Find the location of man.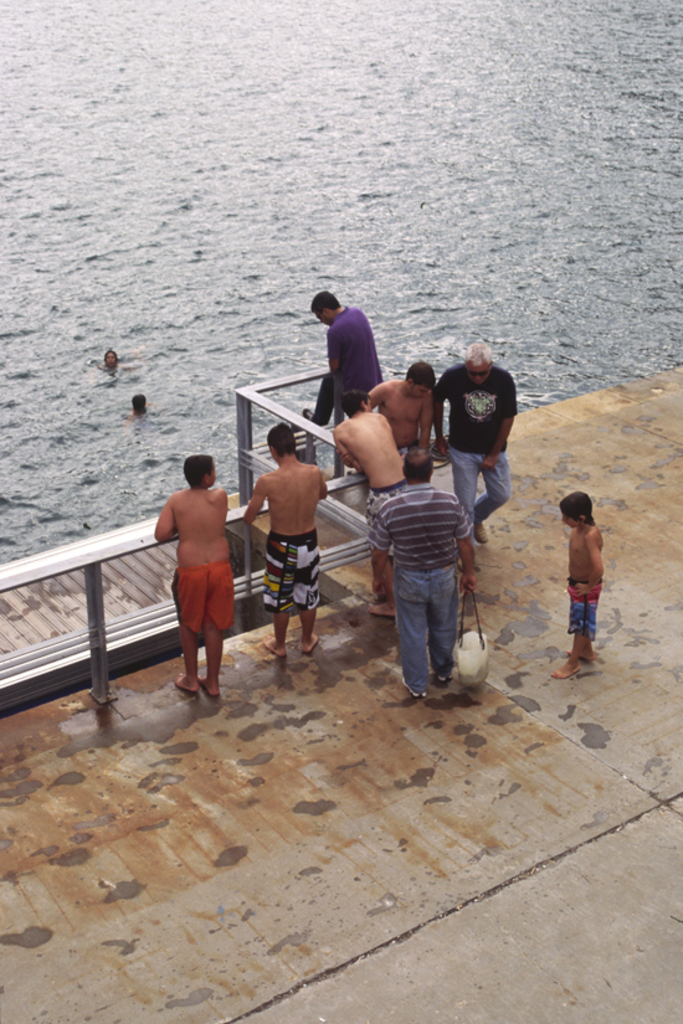
Location: 332/390/409/617.
